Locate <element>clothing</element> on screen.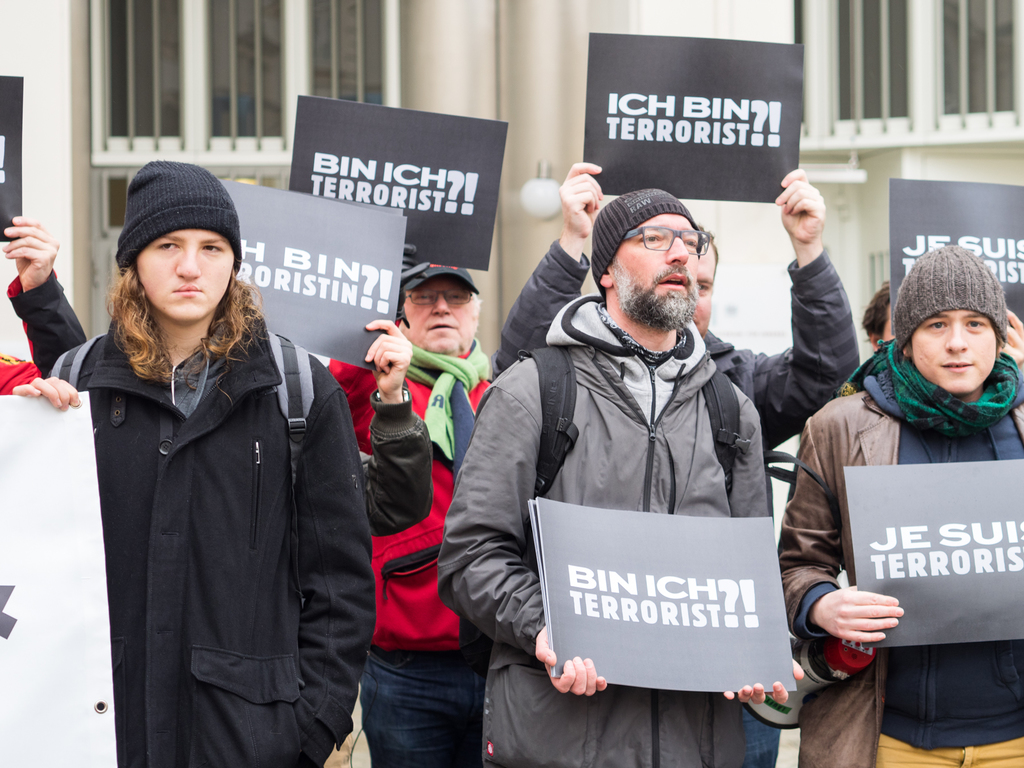
On screen at bbox=(488, 237, 858, 454).
